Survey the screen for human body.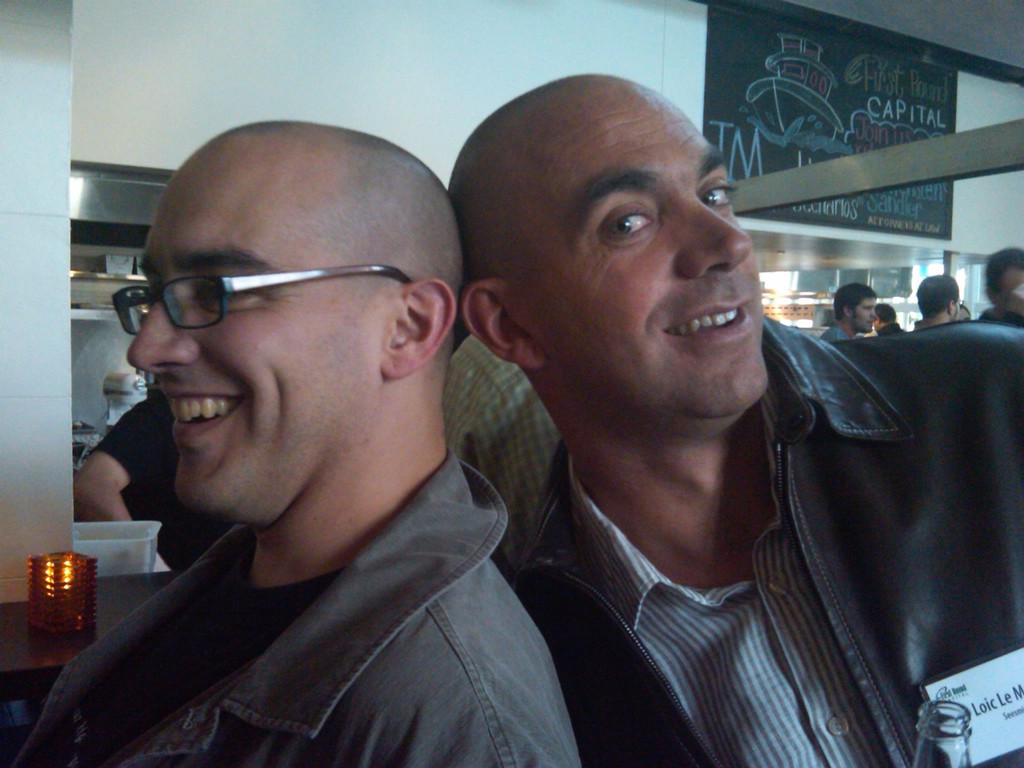
Survey found: 977/250/1023/319.
